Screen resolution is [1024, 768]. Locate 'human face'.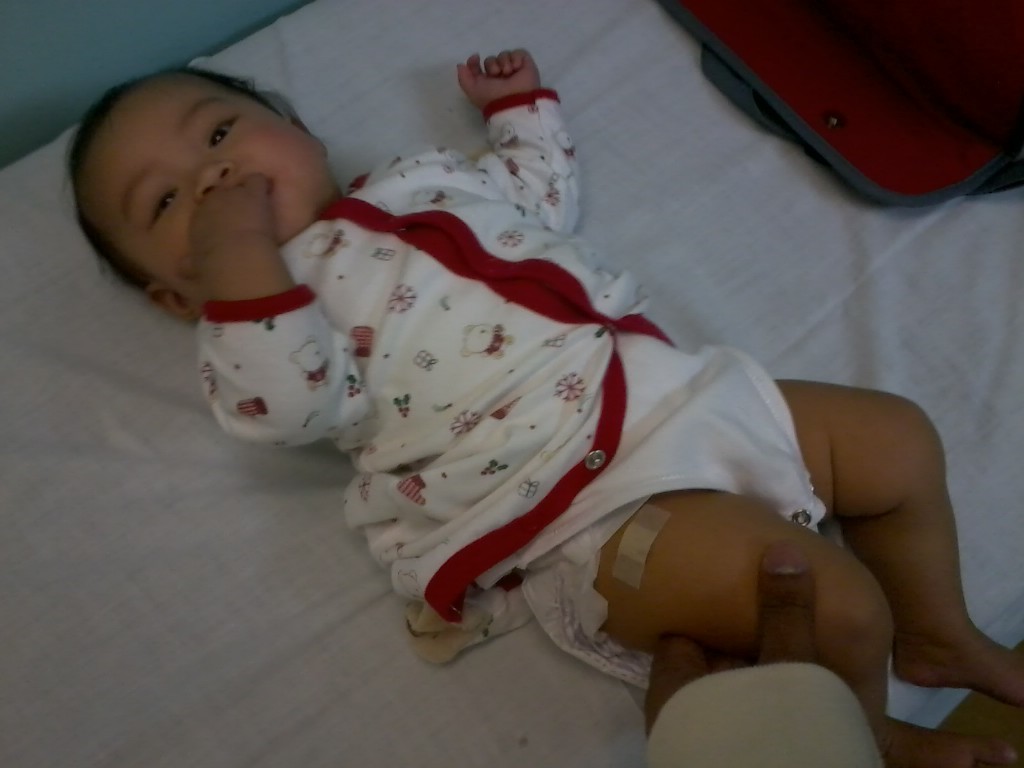
x1=78, y1=66, x2=330, y2=292.
